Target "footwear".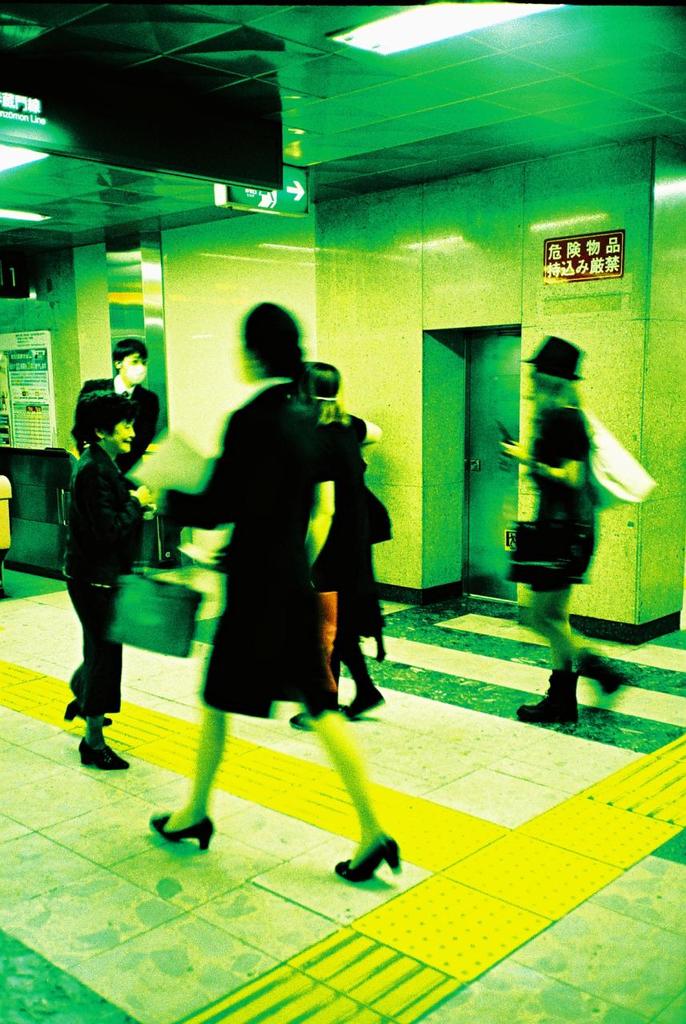
Target region: bbox=[373, 638, 385, 654].
